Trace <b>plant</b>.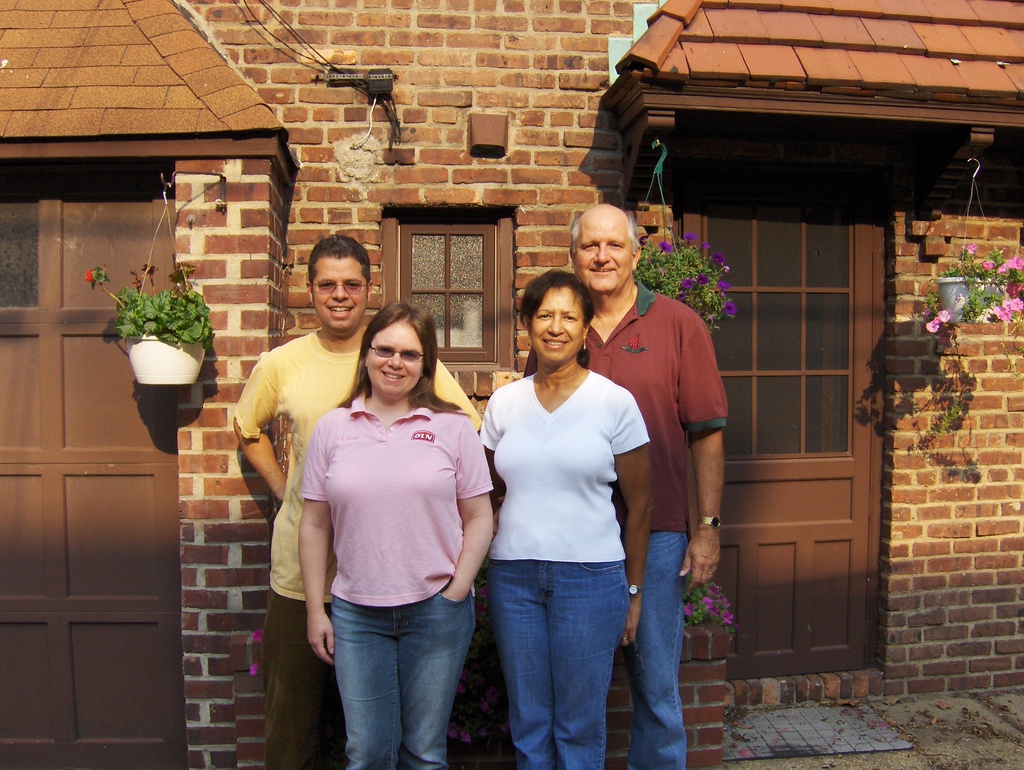
Traced to pyautogui.locateOnScreen(81, 264, 218, 353).
